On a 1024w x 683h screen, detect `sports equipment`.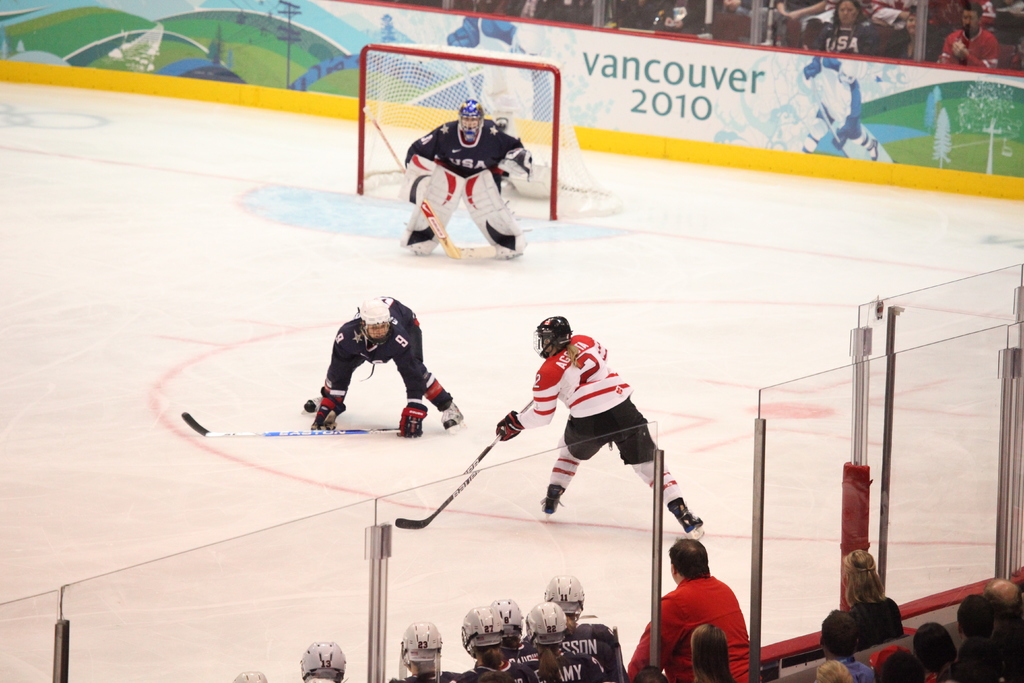
440 404 464 422.
